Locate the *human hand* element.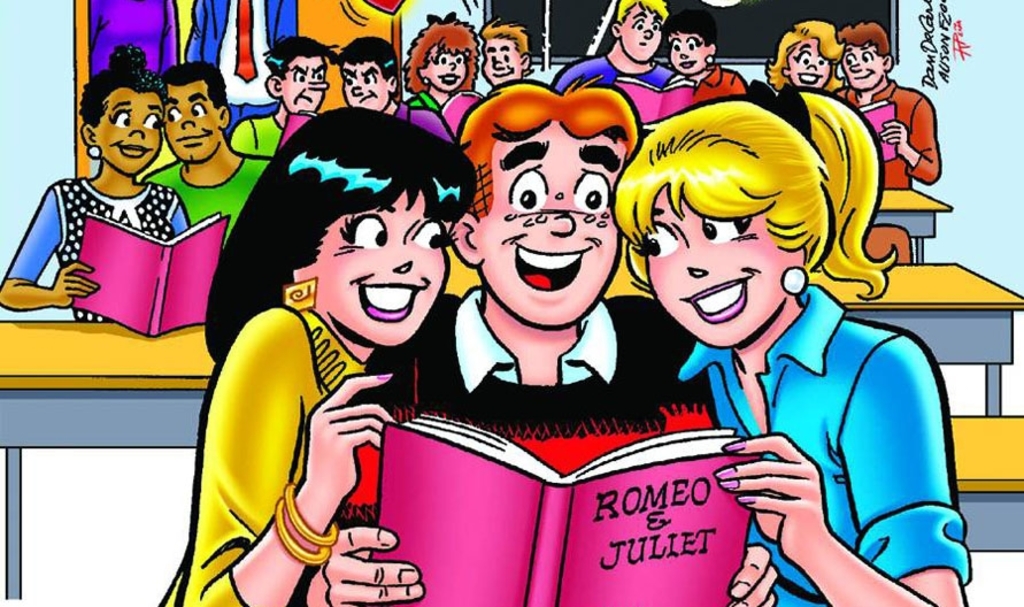
Element bbox: box(877, 117, 911, 148).
